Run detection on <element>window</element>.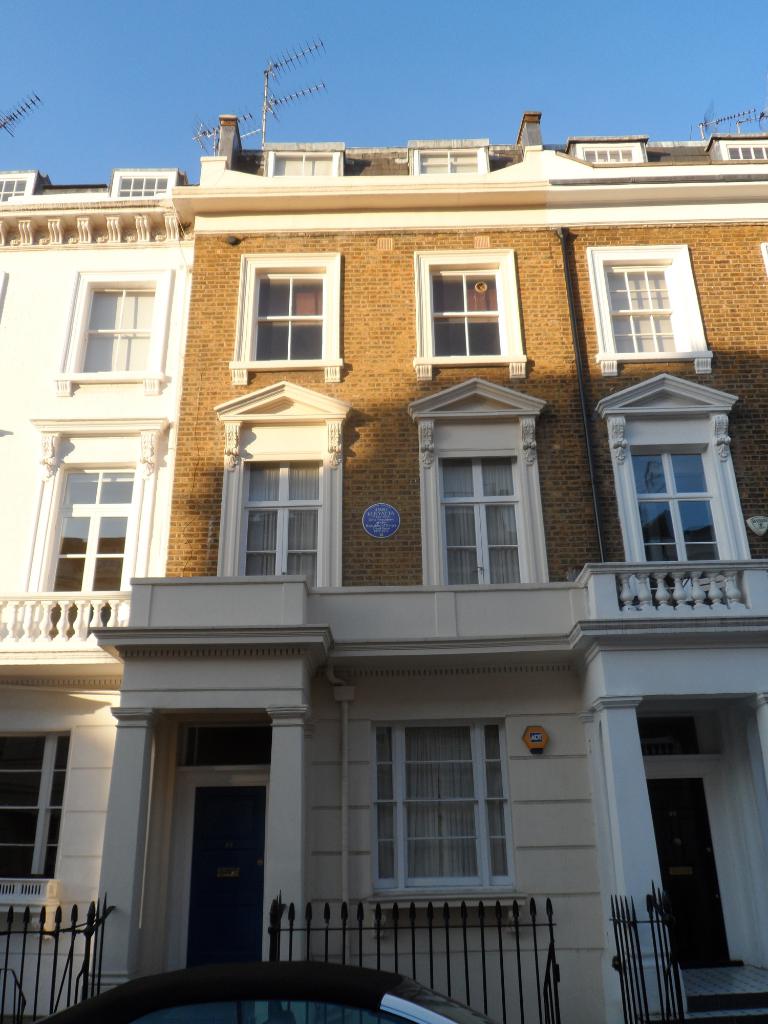
Result: locate(29, 468, 136, 641).
